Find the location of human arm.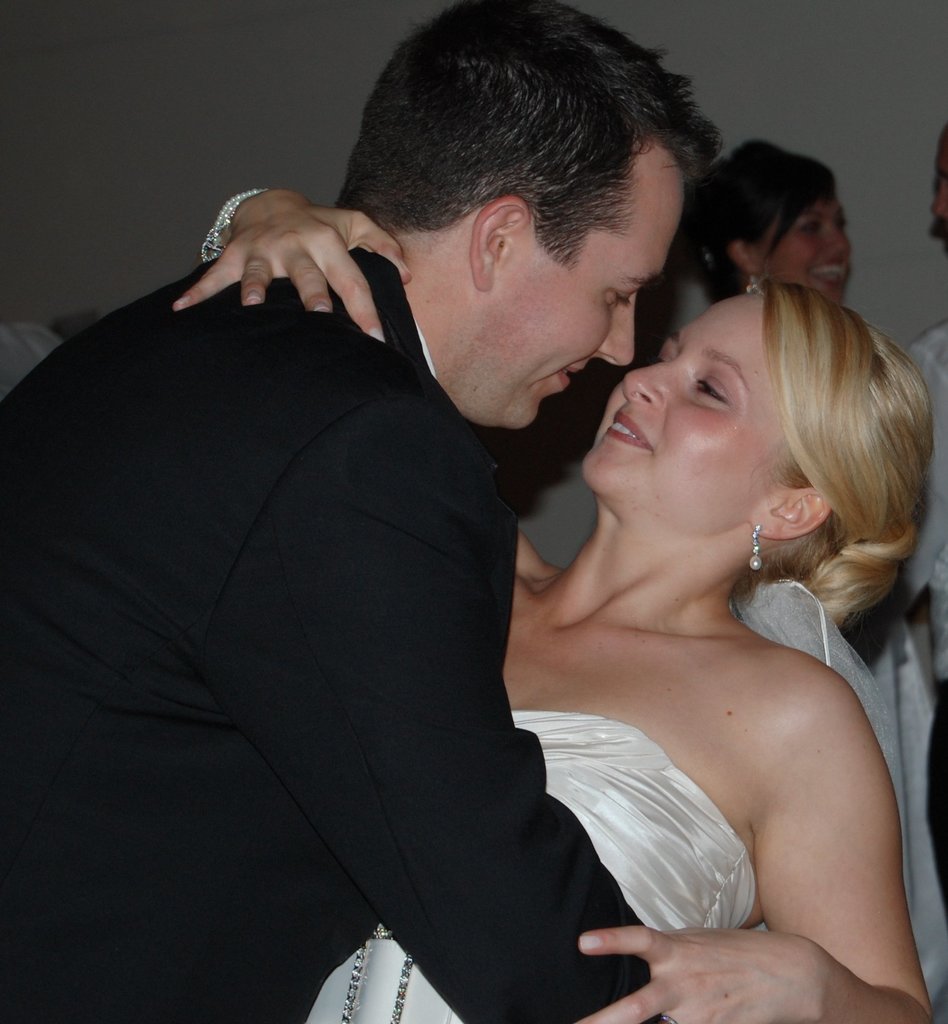
Location: x1=534, y1=547, x2=899, y2=994.
